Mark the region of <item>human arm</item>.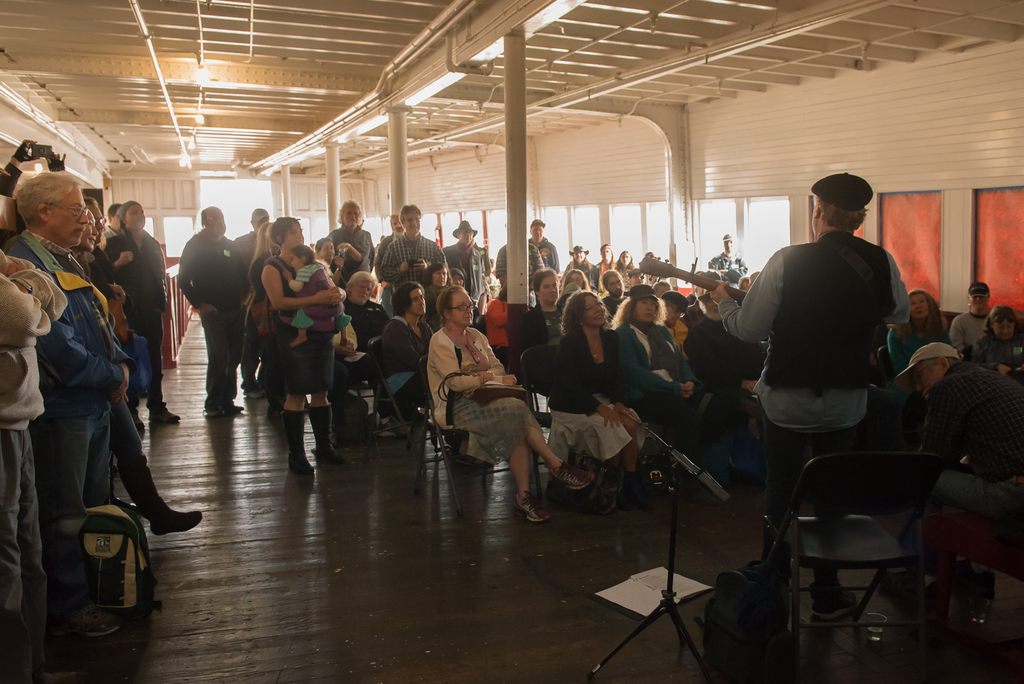
Region: region(111, 256, 132, 264).
